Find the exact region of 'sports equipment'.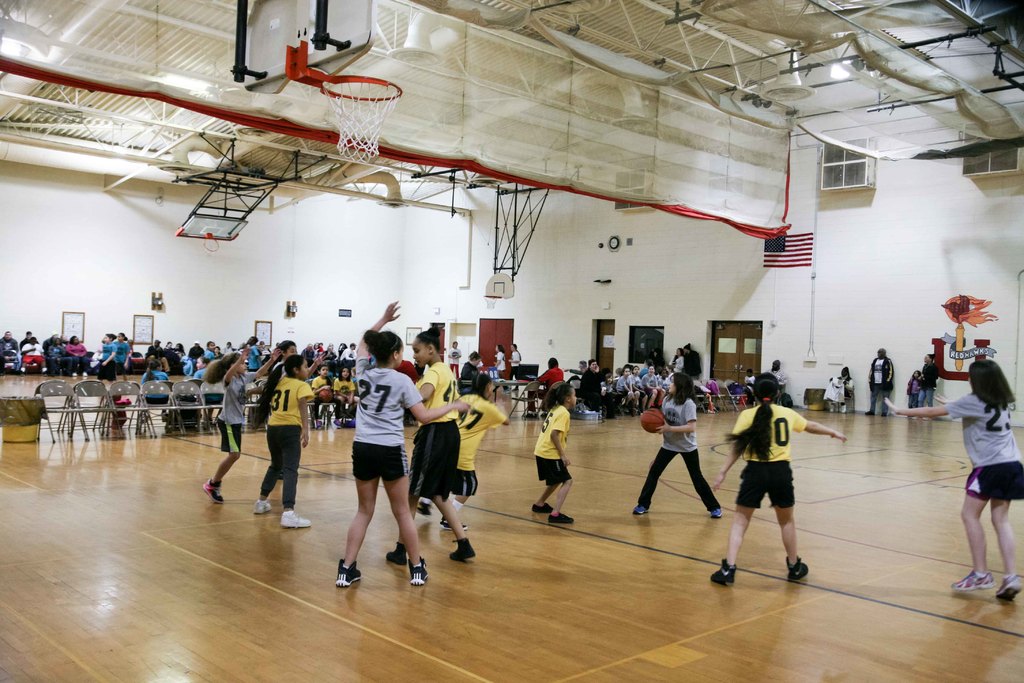
Exact region: [left=298, top=70, right=404, bottom=164].
